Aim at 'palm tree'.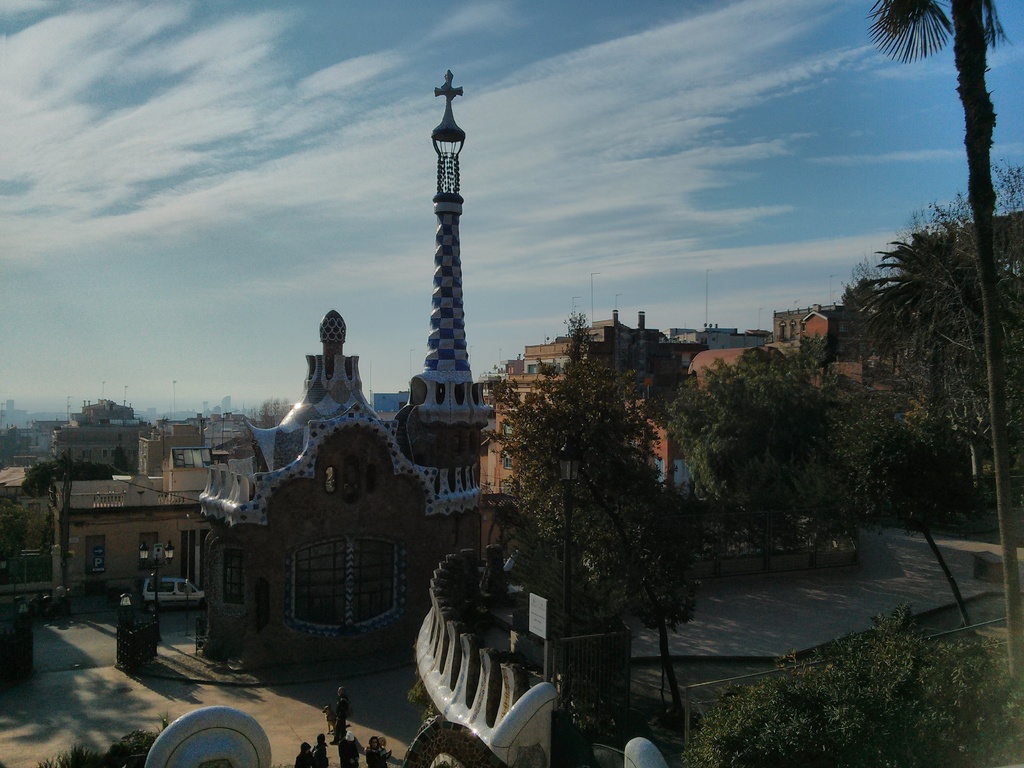
Aimed at [666,343,806,643].
